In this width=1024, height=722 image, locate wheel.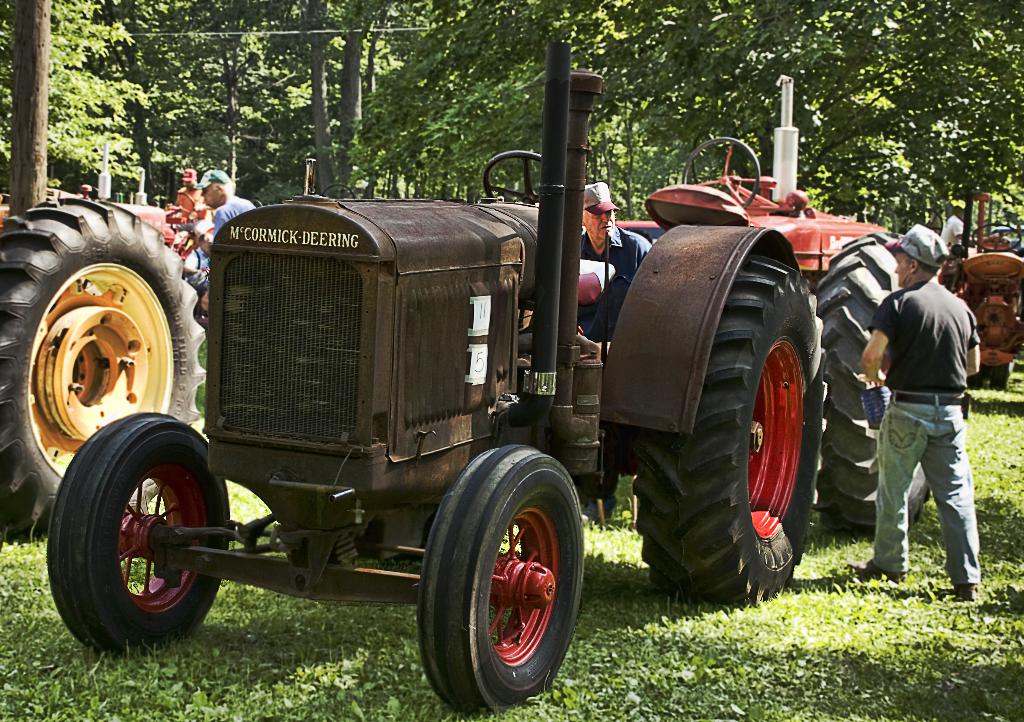
Bounding box: l=684, t=137, r=760, b=209.
